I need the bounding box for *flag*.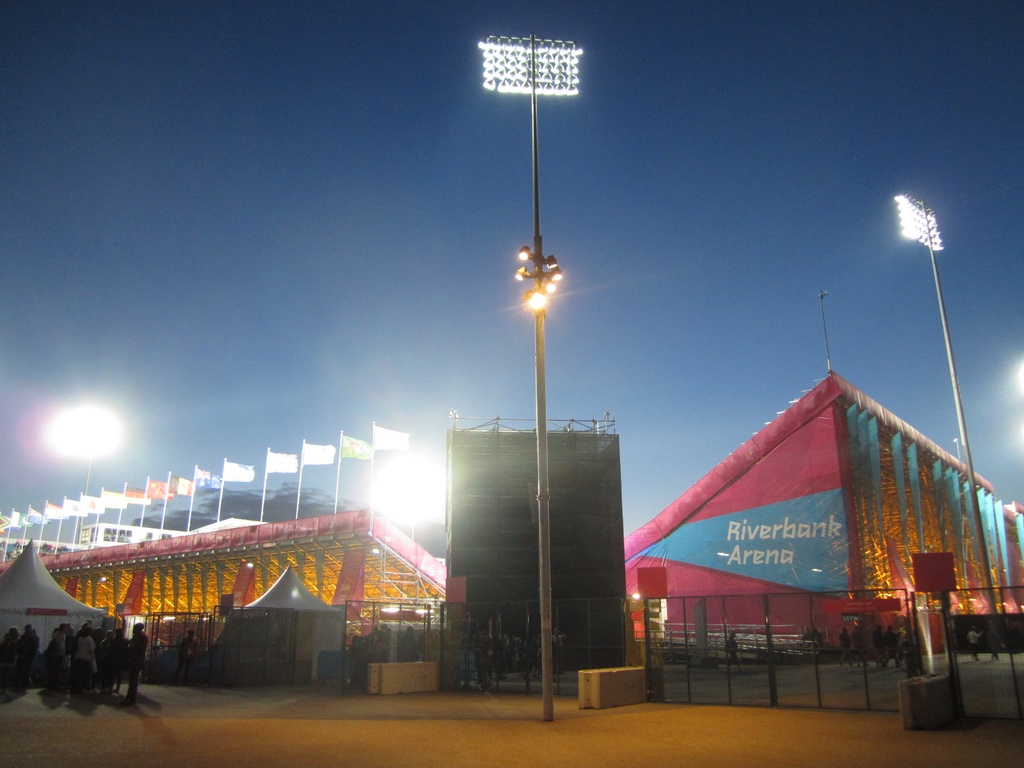
Here it is: bbox(13, 508, 29, 528).
